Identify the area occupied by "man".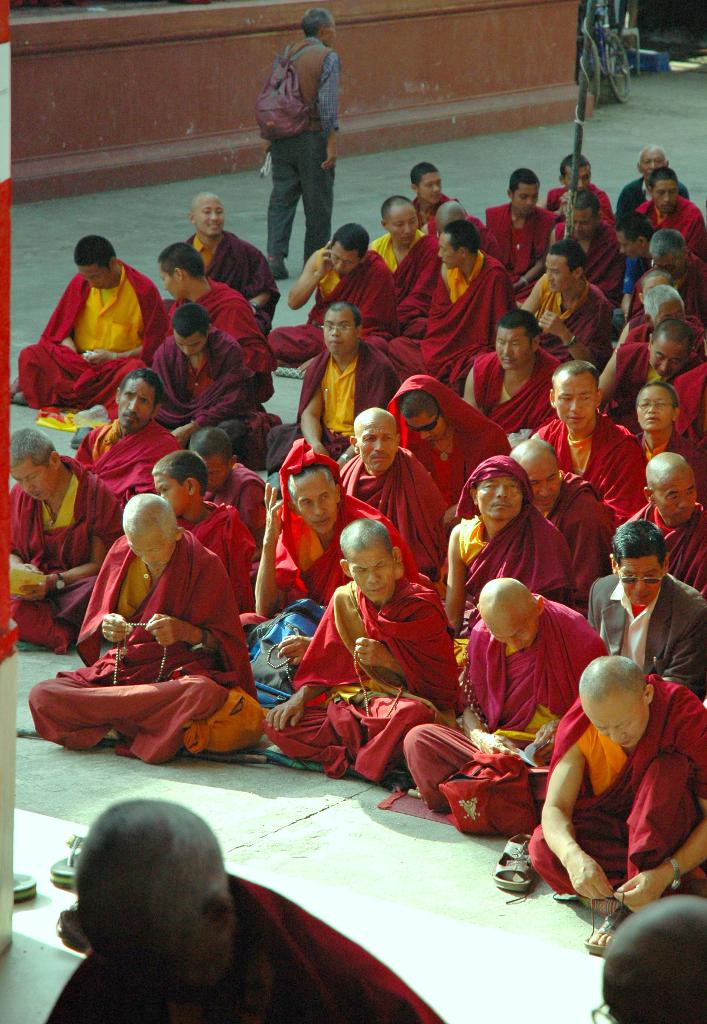
Area: bbox=(178, 420, 269, 538).
